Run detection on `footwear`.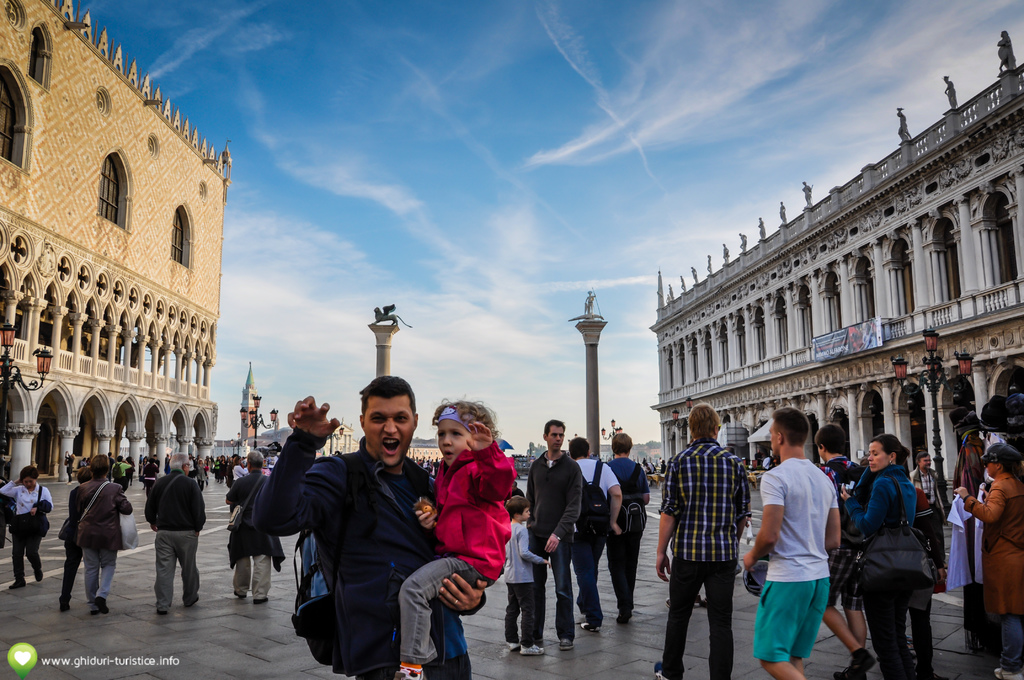
Result: <region>390, 667, 429, 679</region>.
